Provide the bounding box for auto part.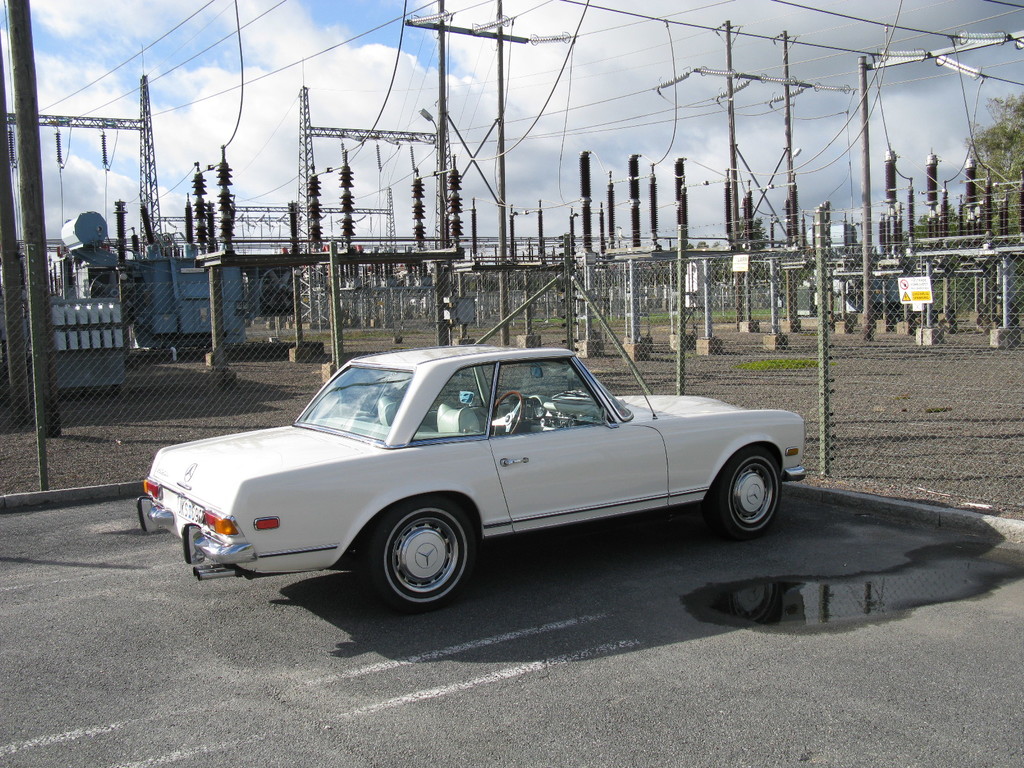
{"left": 362, "top": 496, "right": 481, "bottom": 613}.
